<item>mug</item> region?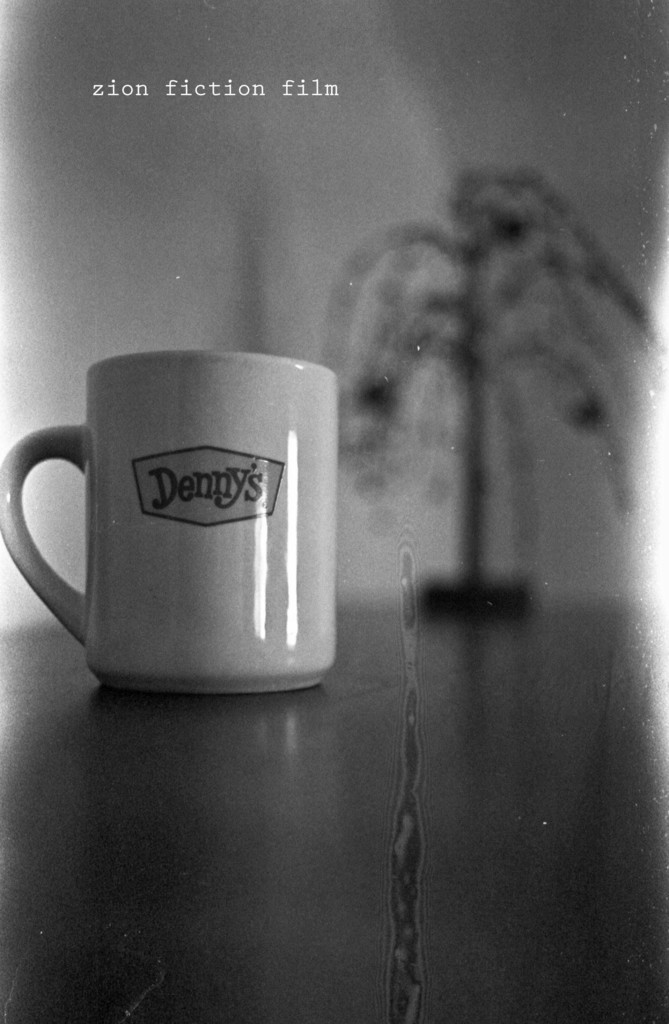
bbox=(0, 350, 334, 691)
